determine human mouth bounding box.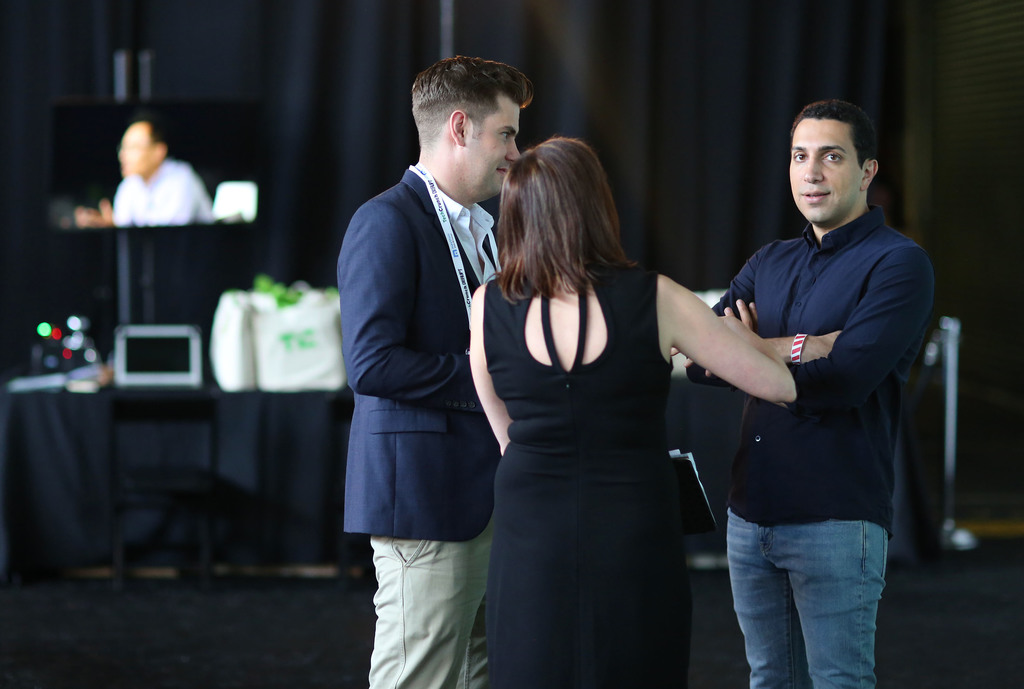
Determined: box=[799, 192, 828, 206].
